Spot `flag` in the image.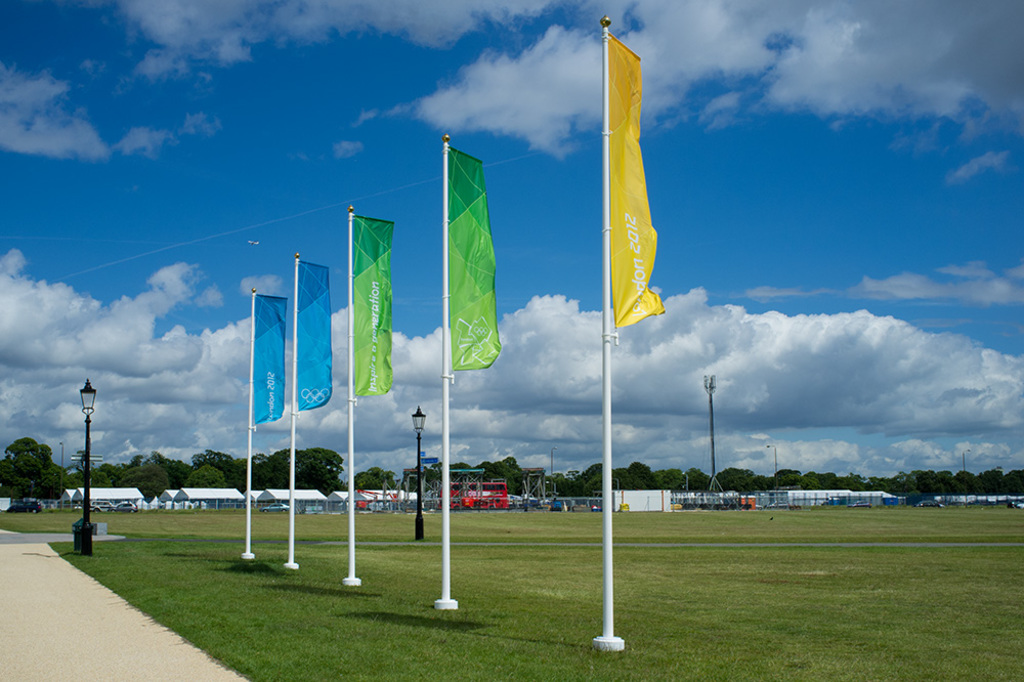
`flag` found at 246, 298, 294, 437.
